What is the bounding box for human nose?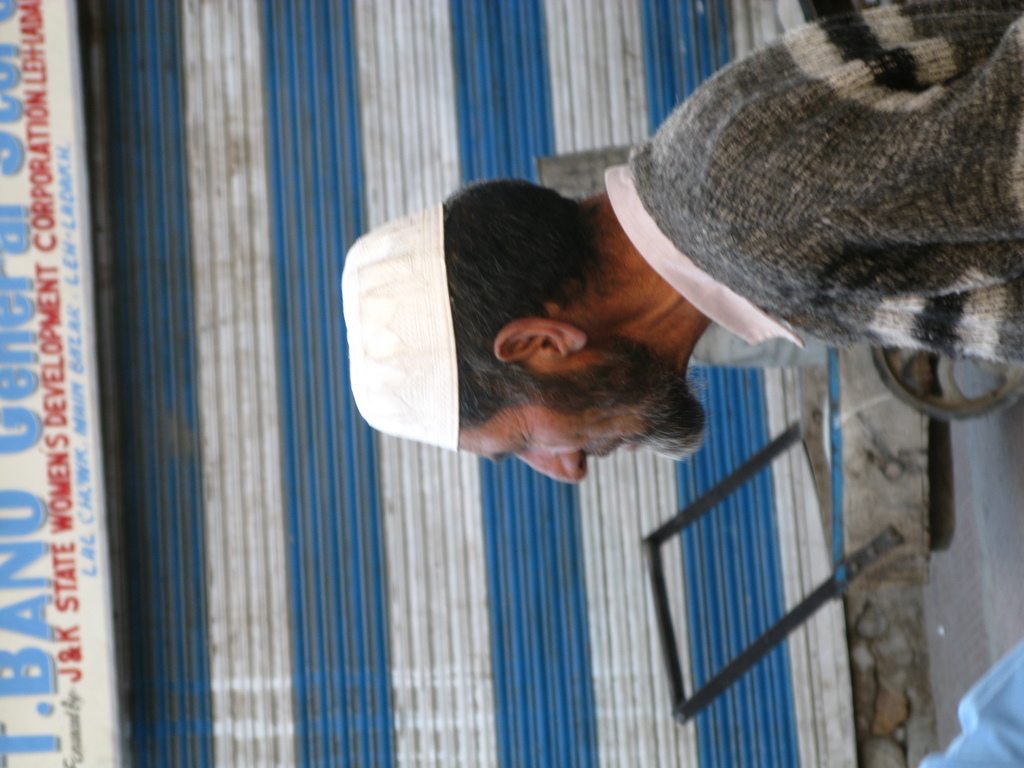
locate(518, 451, 589, 481).
